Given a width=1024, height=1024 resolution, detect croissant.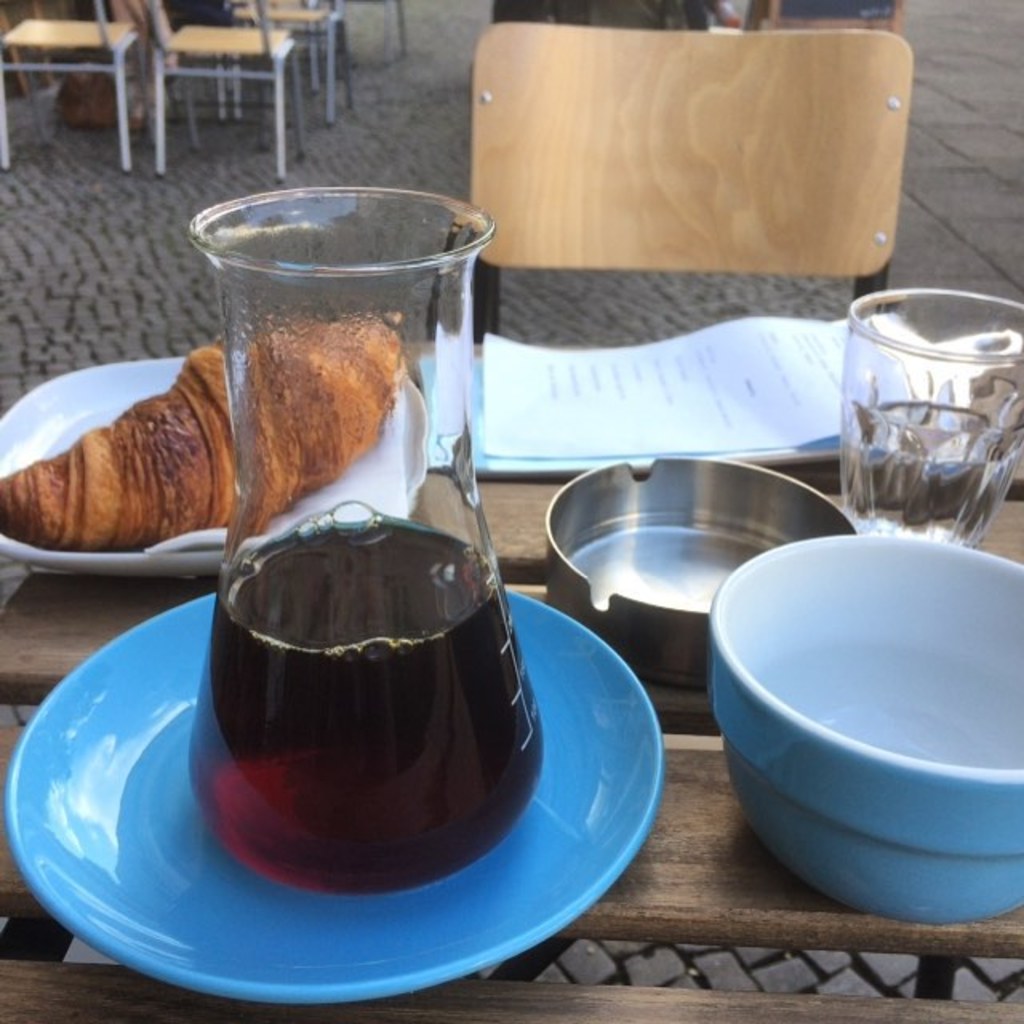
0:307:426:563.
